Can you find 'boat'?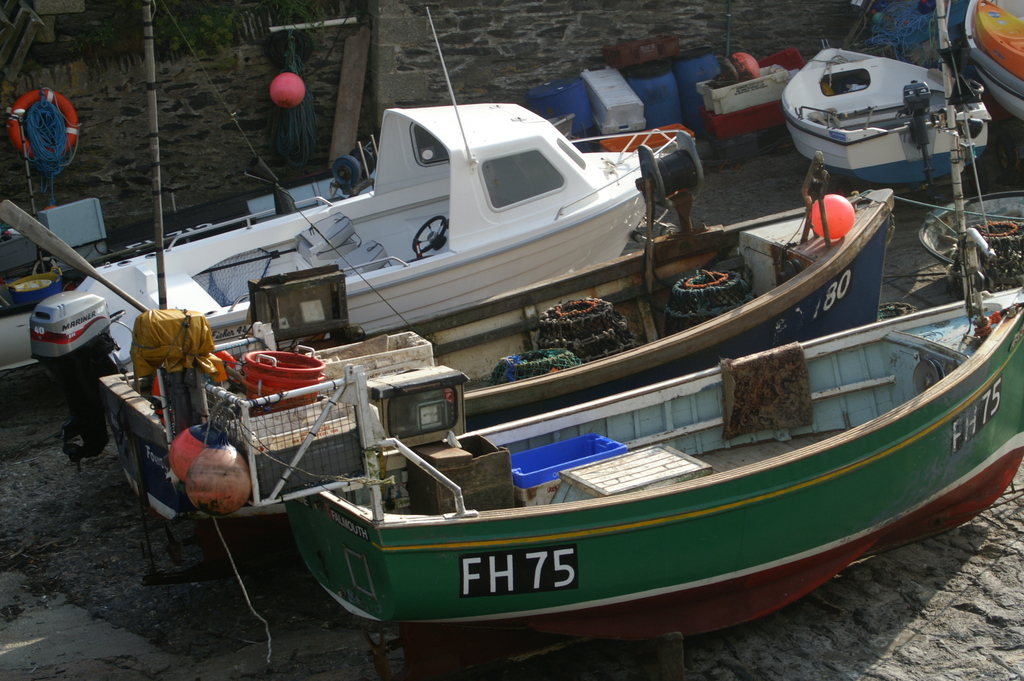
Yes, bounding box: pyautogui.locateOnScreen(968, 0, 1023, 125).
